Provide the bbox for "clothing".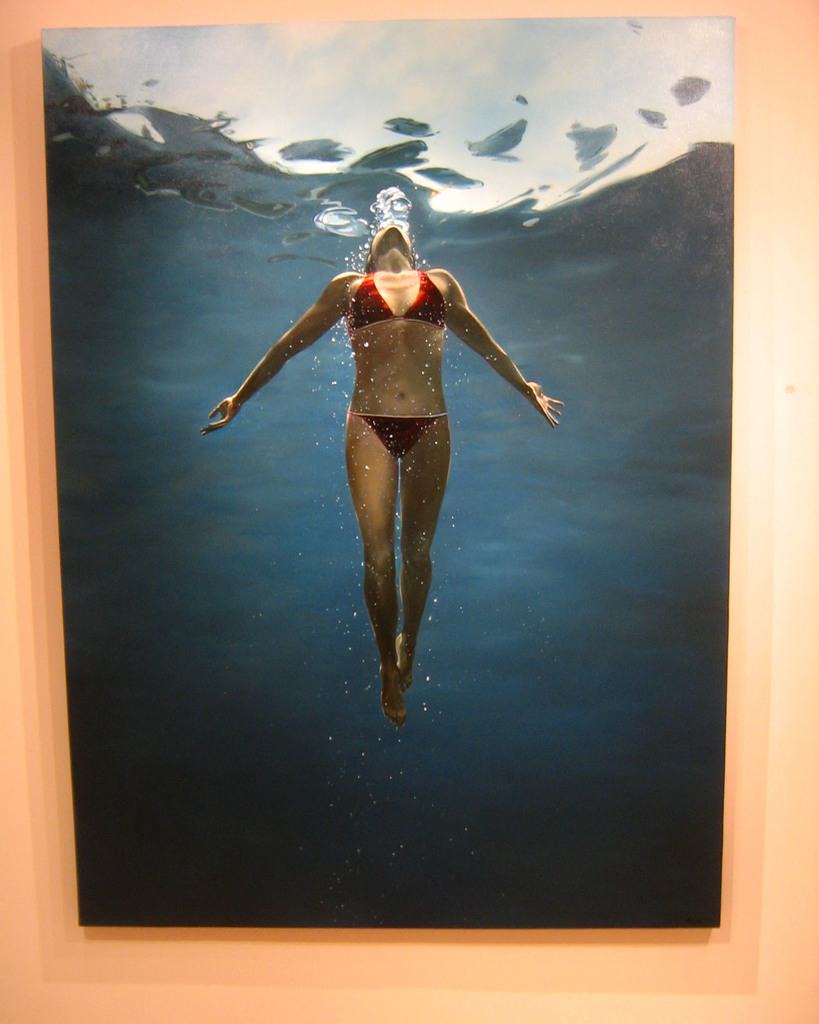
l=352, t=274, r=446, b=470.
